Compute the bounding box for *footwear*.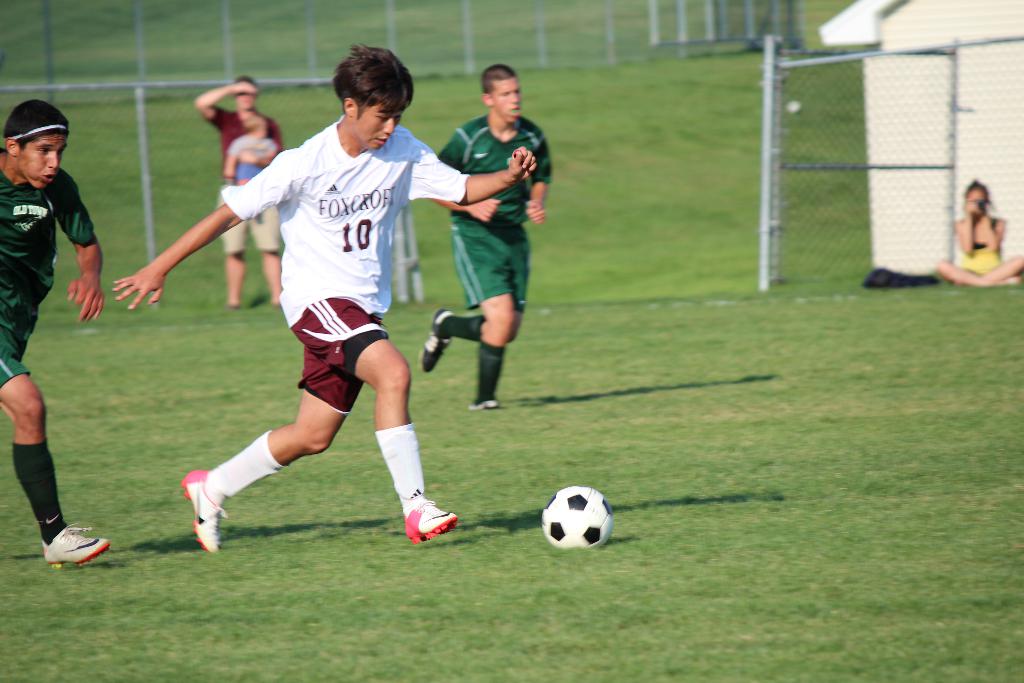
bbox=[465, 386, 502, 408].
